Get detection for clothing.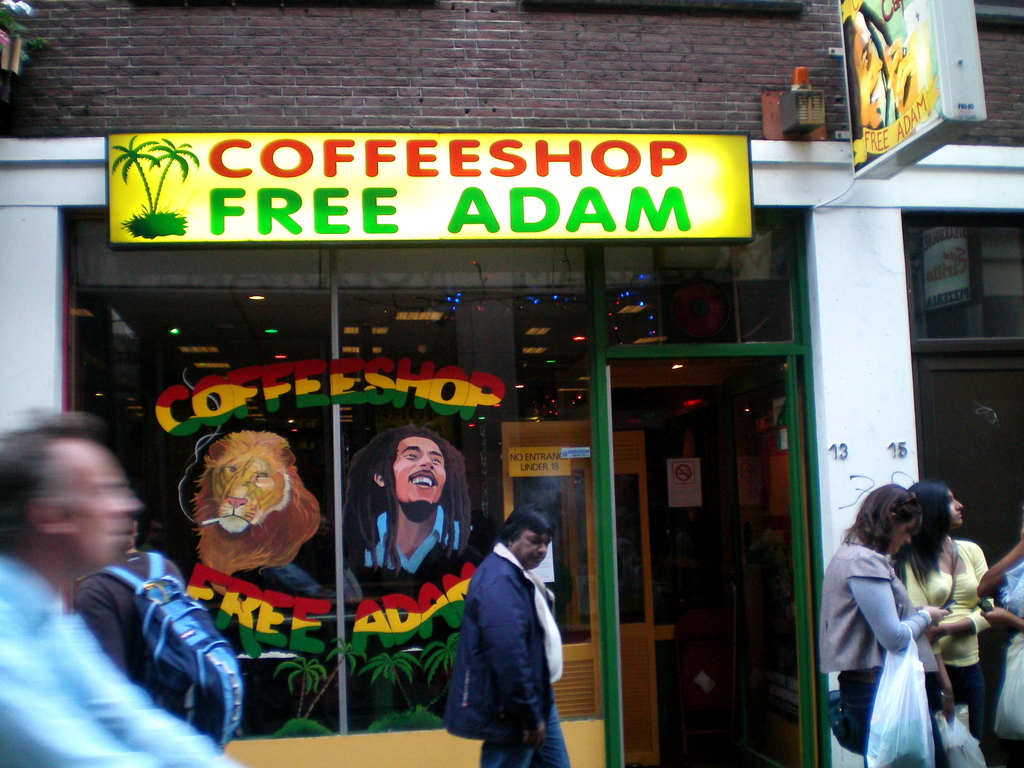
Detection: [left=961, top=555, right=1023, bottom=767].
